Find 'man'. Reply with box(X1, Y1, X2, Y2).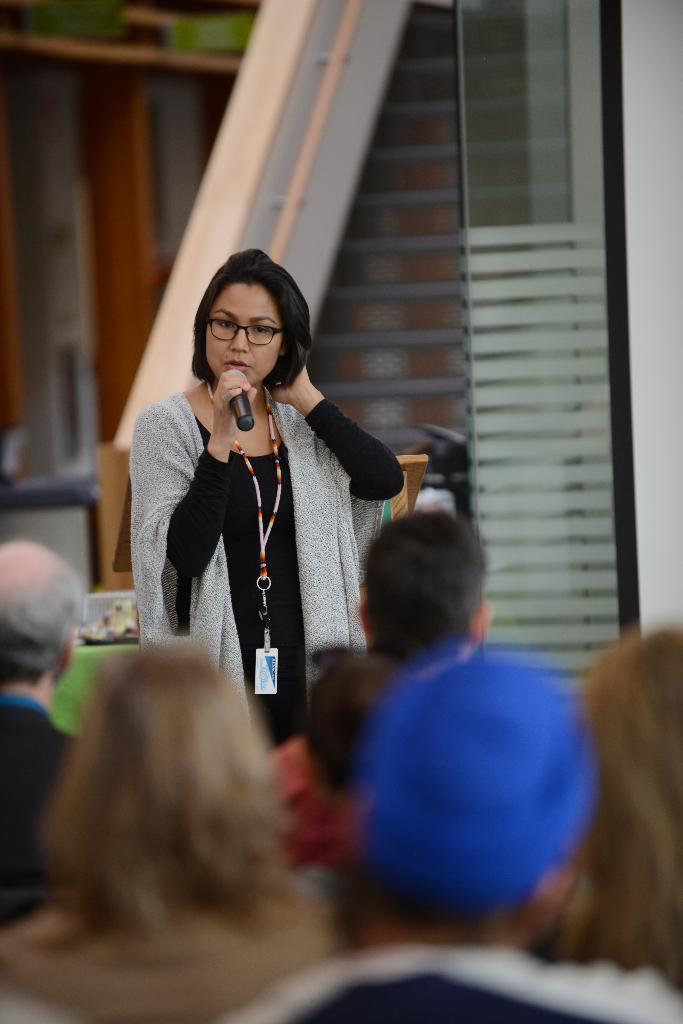
box(0, 526, 89, 918).
